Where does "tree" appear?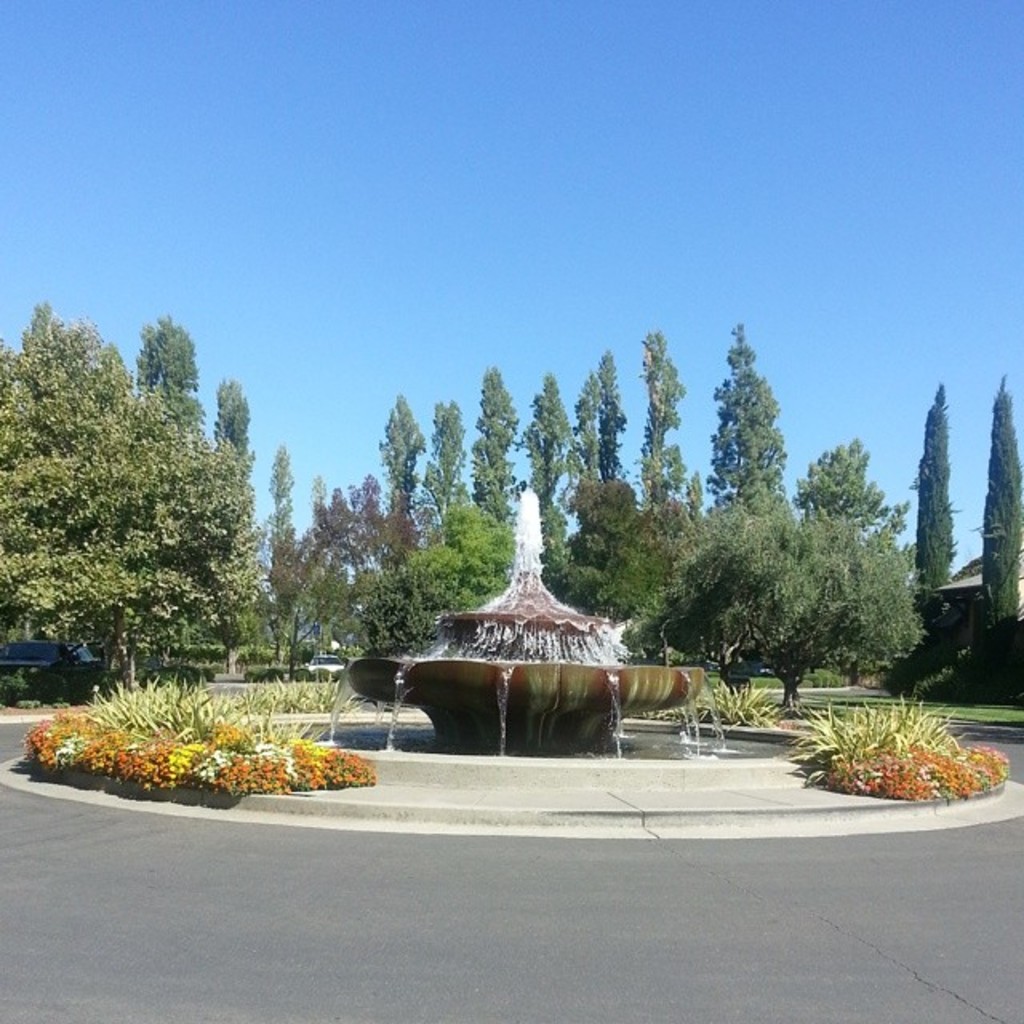
Appears at {"left": 574, "top": 467, "right": 667, "bottom": 656}.
